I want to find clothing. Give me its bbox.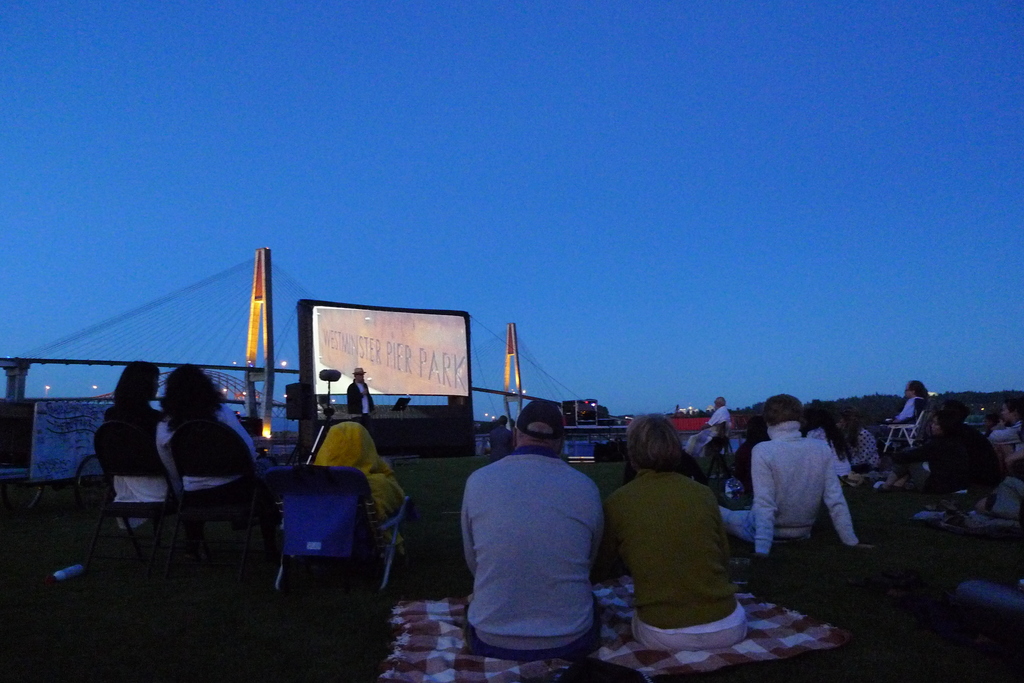
<region>892, 390, 927, 441</region>.
